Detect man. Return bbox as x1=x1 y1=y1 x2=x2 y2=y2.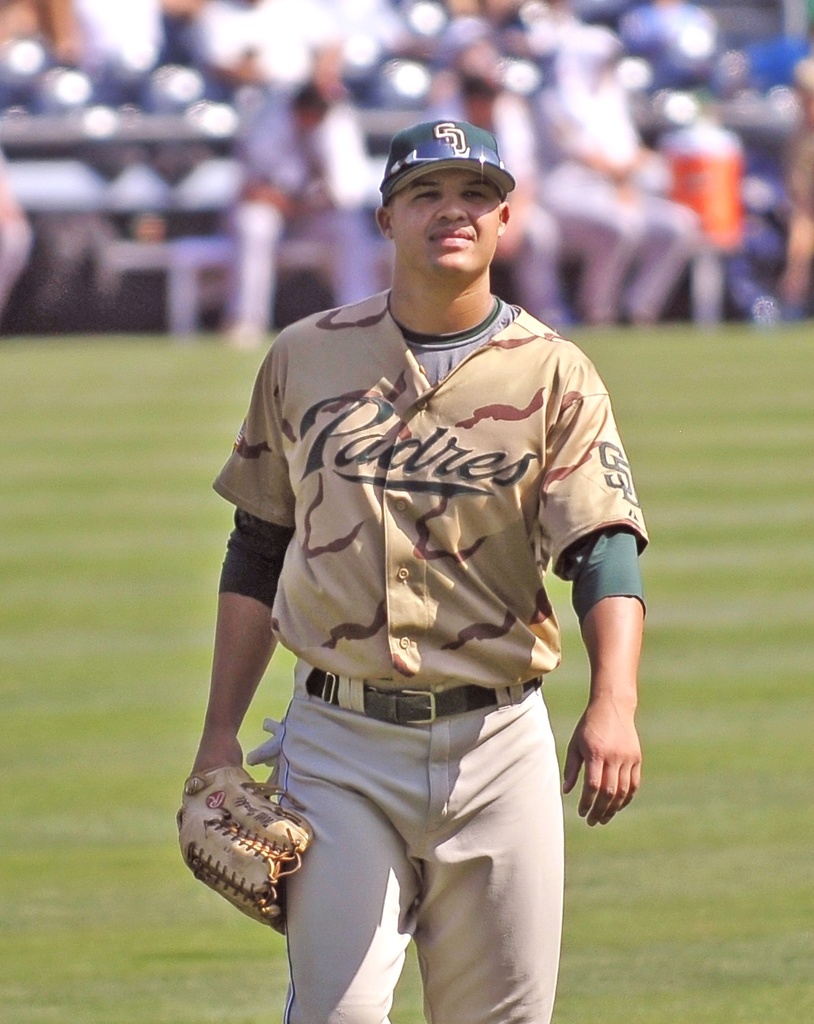
x1=186 y1=113 x2=659 y2=1023.
